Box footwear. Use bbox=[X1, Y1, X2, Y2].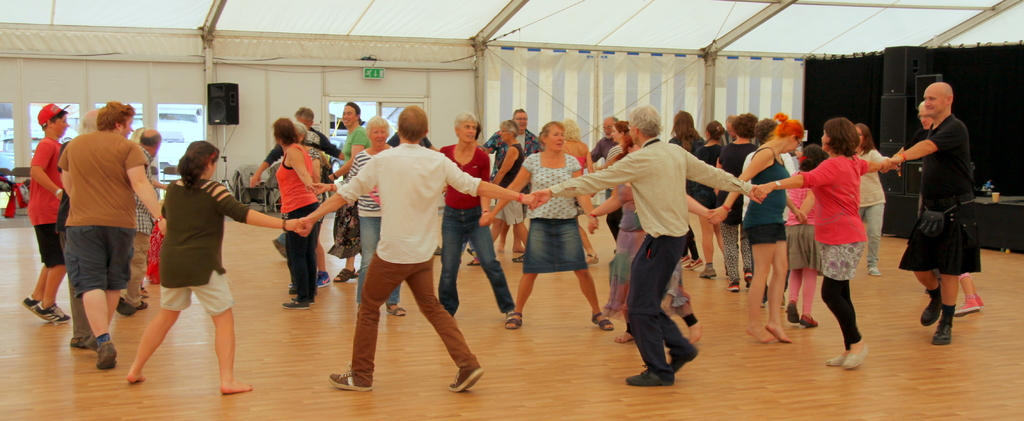
bbox=[799, 311, 817, 327].
